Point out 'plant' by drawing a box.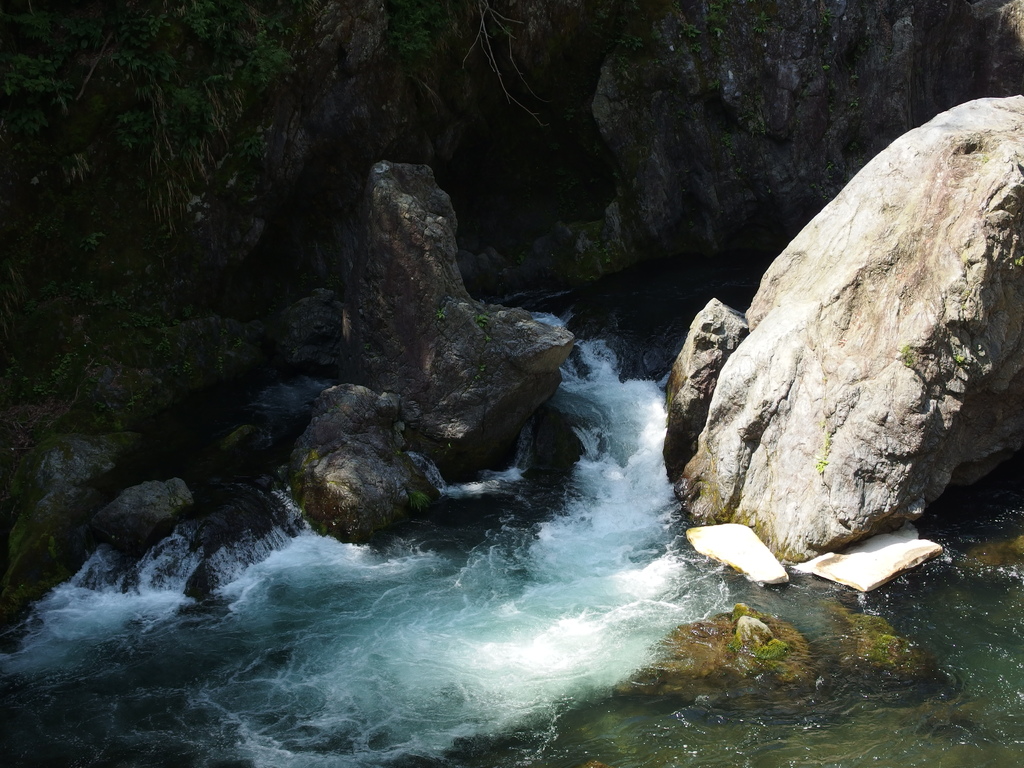
select_region(709, 79, 721, 91).
